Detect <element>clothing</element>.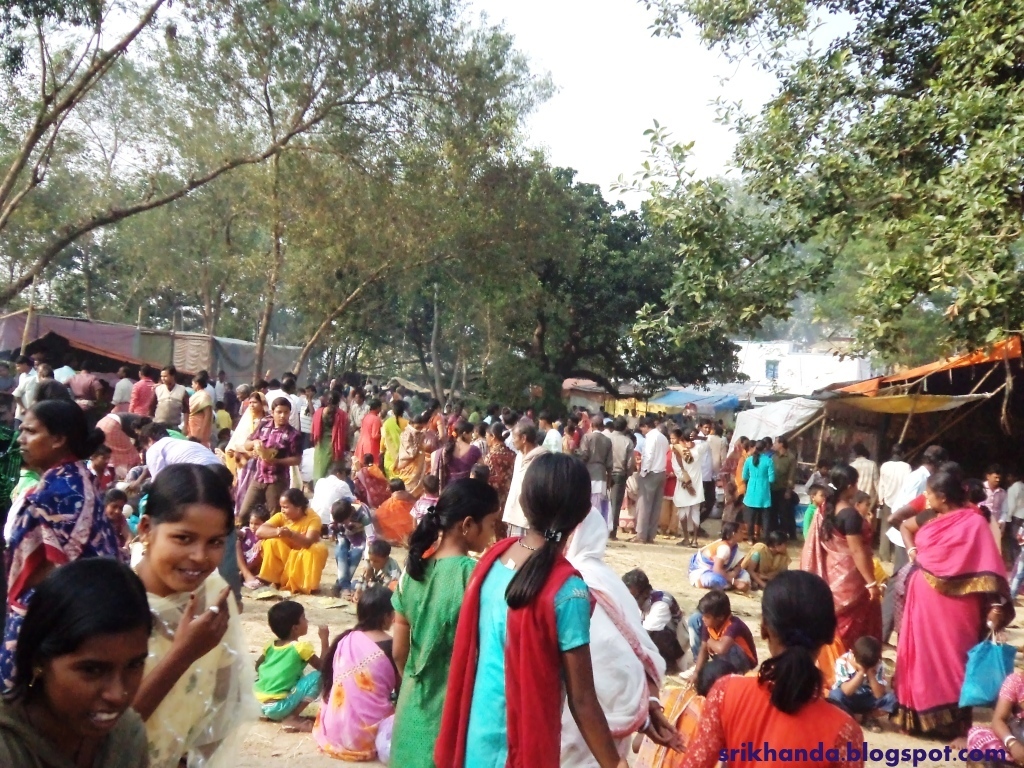
Detected at region(884, 512, 1018, 742).
